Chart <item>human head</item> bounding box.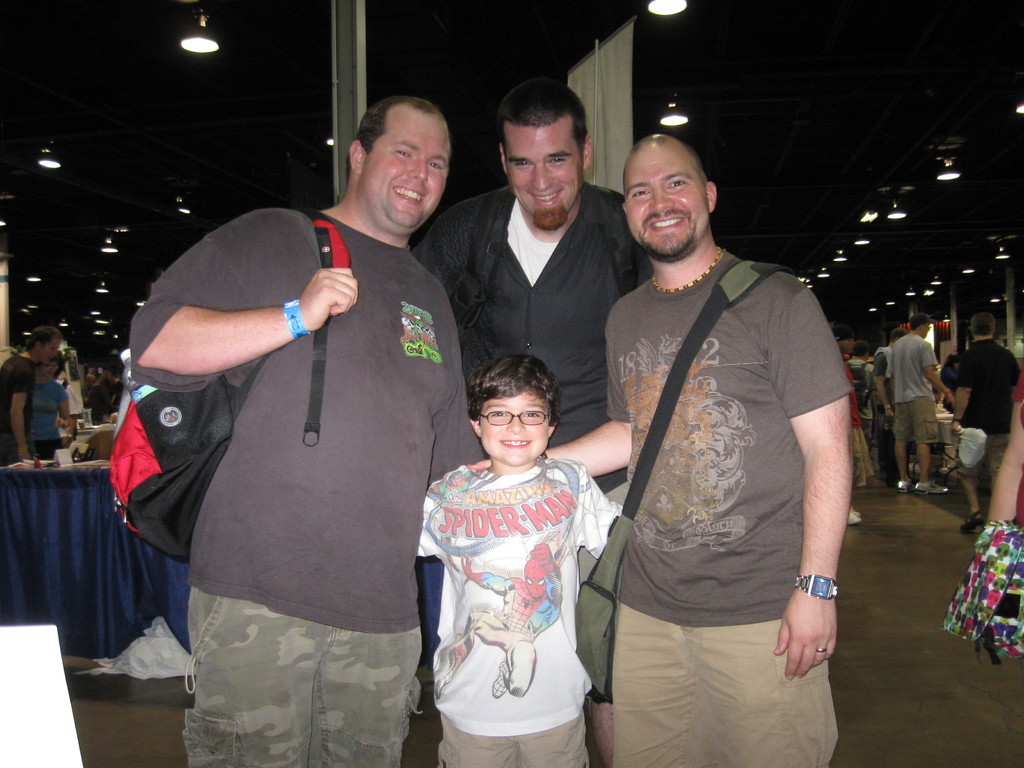
Charted: [833,324,858,353].
